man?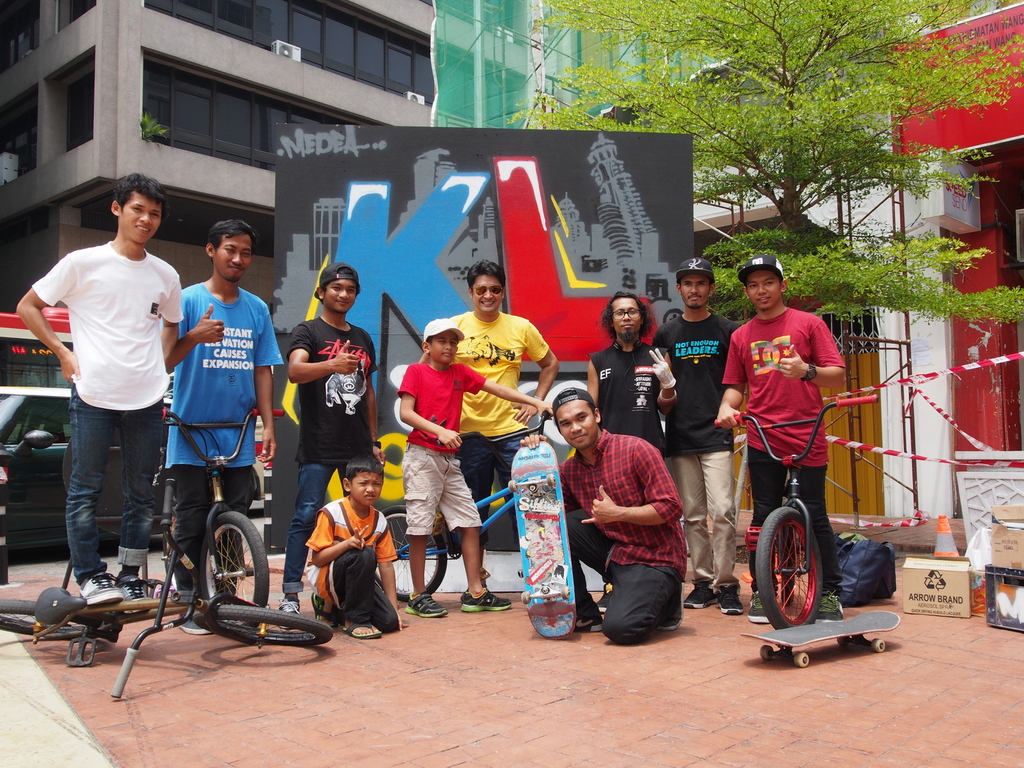
select_region(714, 254, 850, 634)
